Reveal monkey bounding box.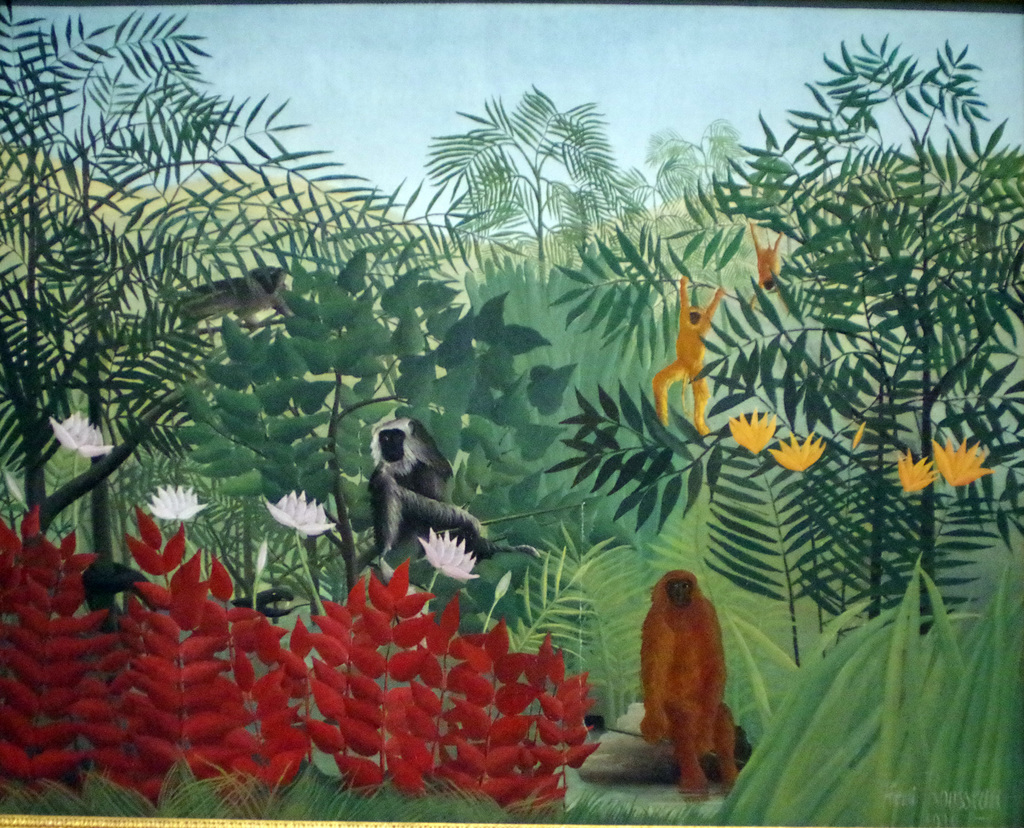
Revealed: BBox(176, 261, 285, 322).
